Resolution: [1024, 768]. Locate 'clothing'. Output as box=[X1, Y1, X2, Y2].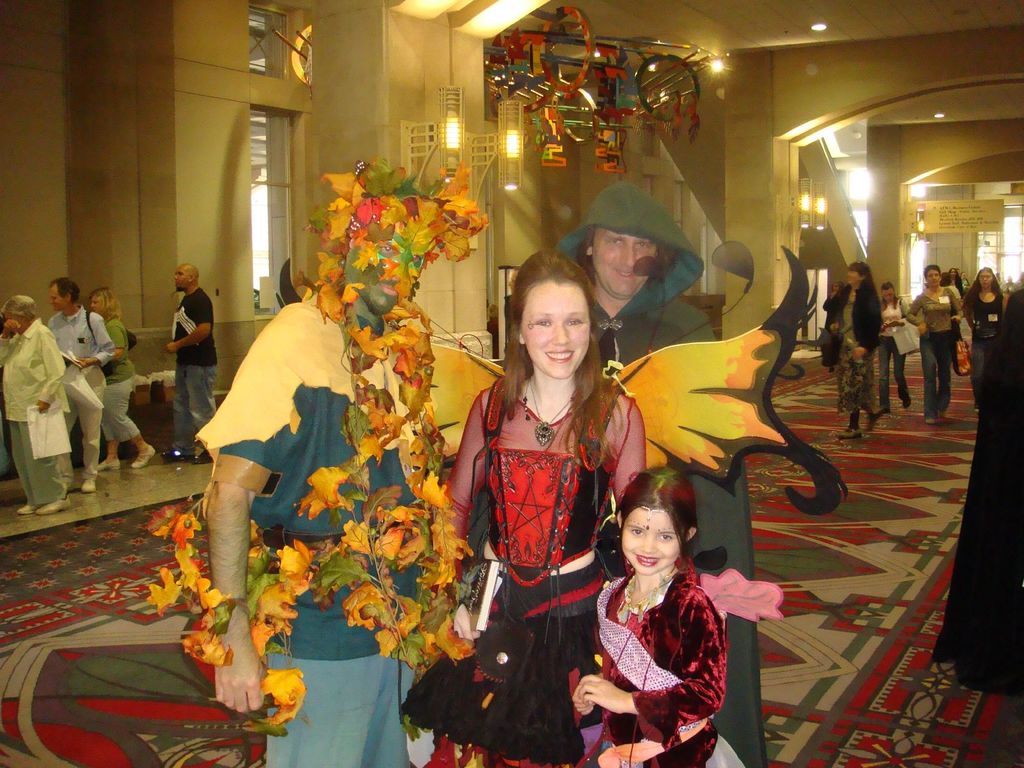
box=[99, 315, 140, 443].
